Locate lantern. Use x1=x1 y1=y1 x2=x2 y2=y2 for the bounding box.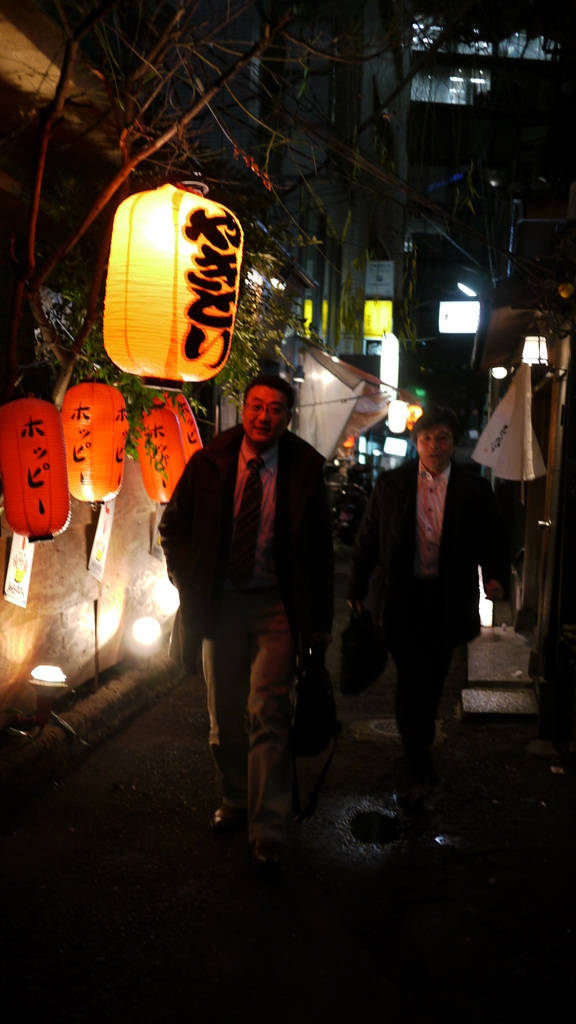
x1=166 y1=391 x2=205 y2=458.
